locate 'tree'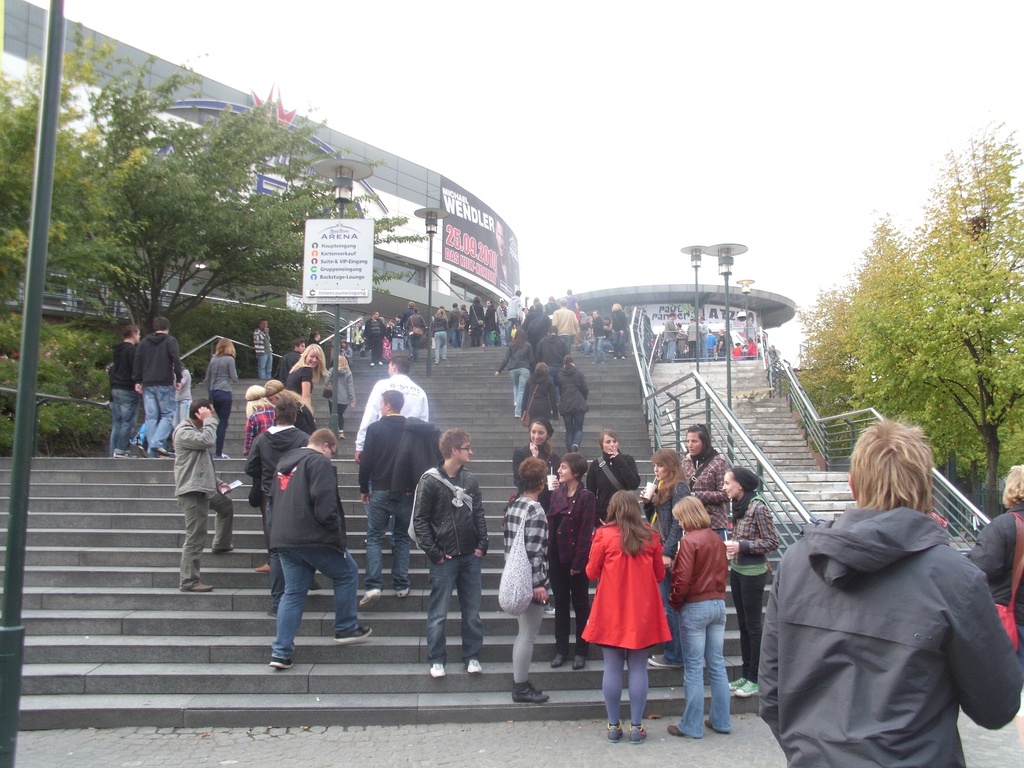
left=38, top=67, right=360, bottom=393
